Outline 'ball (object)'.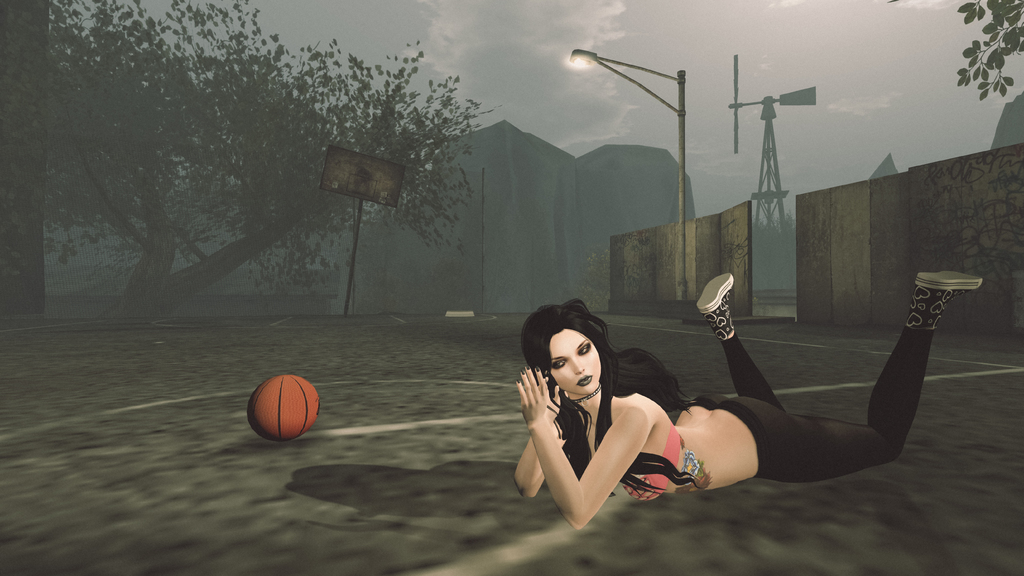
Outline: select_region(249, 374, 321, 445).
